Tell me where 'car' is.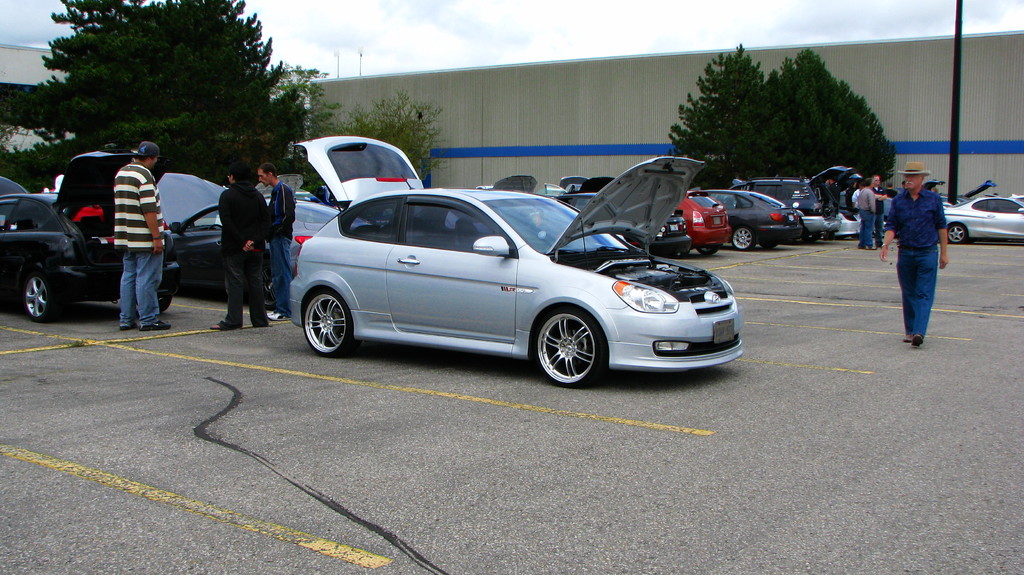
'car' is at <box>704,186,794,254</box>.
